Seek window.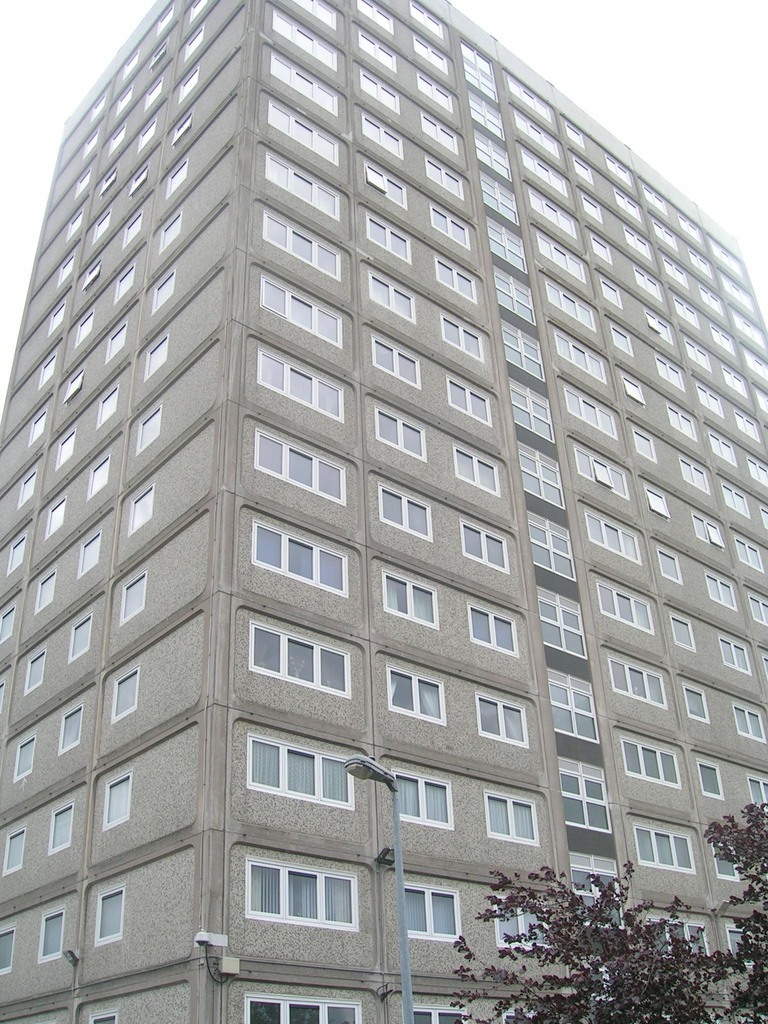
crop(682, 455, 706, 492).
